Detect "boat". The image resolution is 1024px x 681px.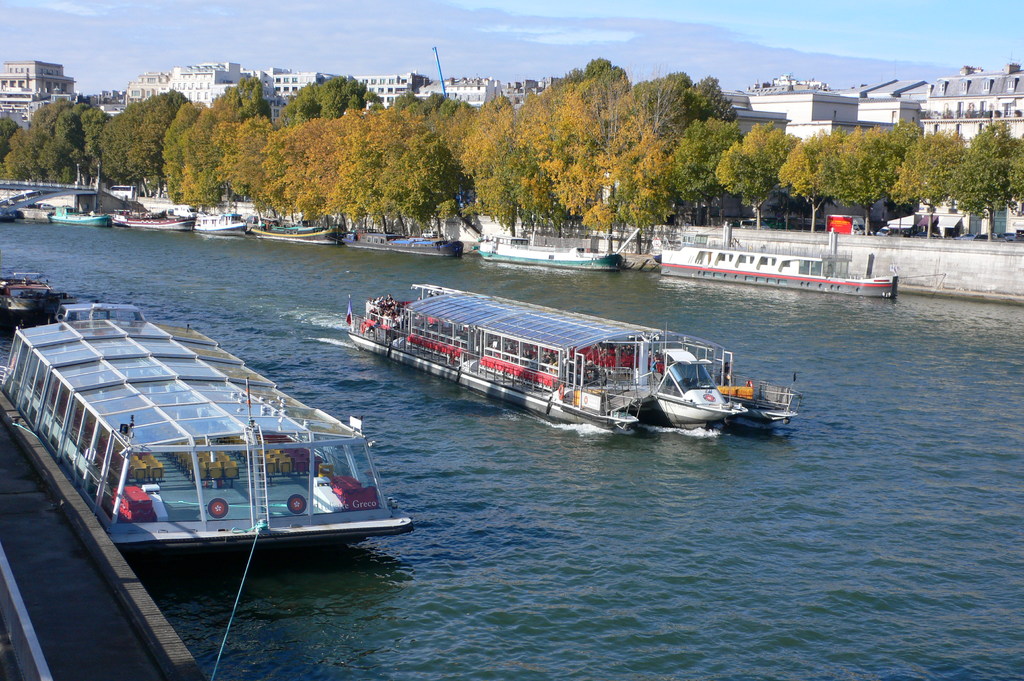
{"x1": 475, "y1": 227, "x2": 642, "y2": 274}.
